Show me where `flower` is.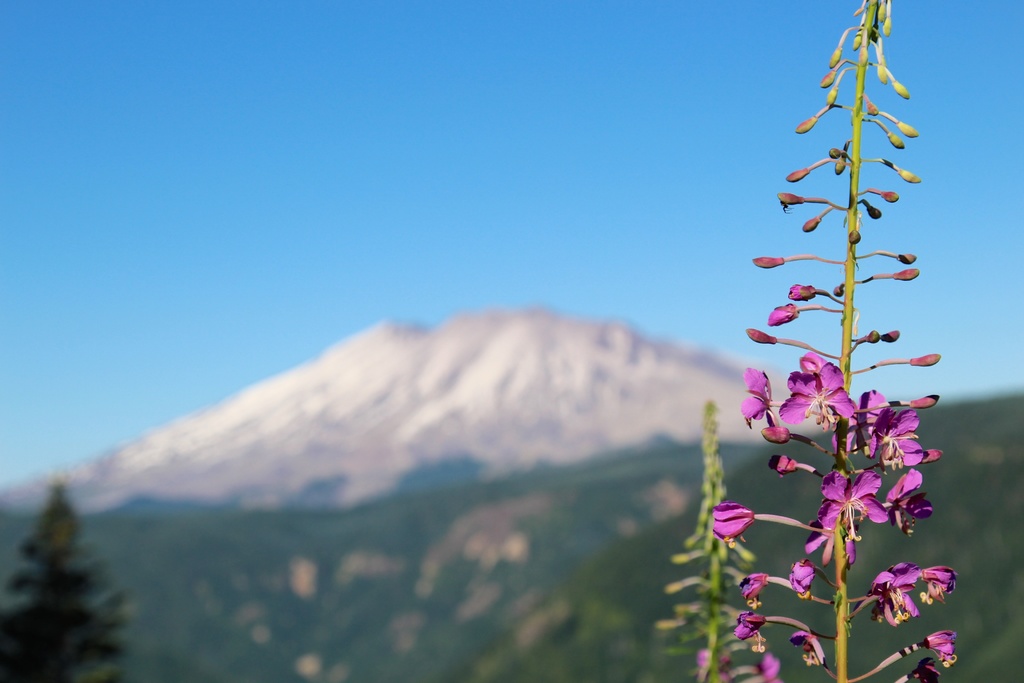
`flower` is at rect(766, 298, 794, 329).
